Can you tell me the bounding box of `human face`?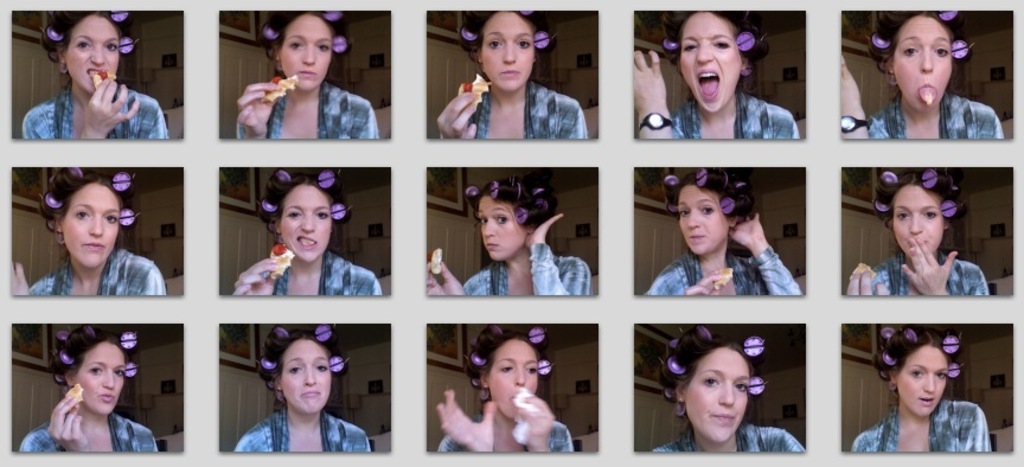
(left=897, top=345, right=949, bottom=421).
